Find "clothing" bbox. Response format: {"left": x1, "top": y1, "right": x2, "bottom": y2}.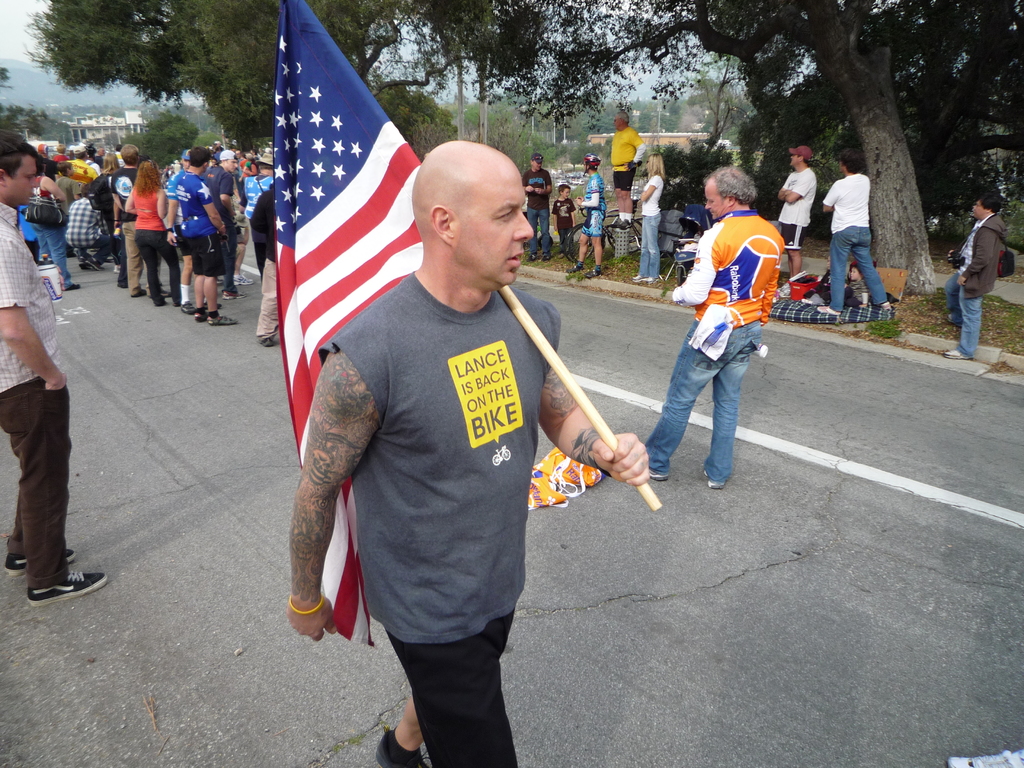
{"left": 136, "top": 184, "right": 180, "bottom": 305}.
